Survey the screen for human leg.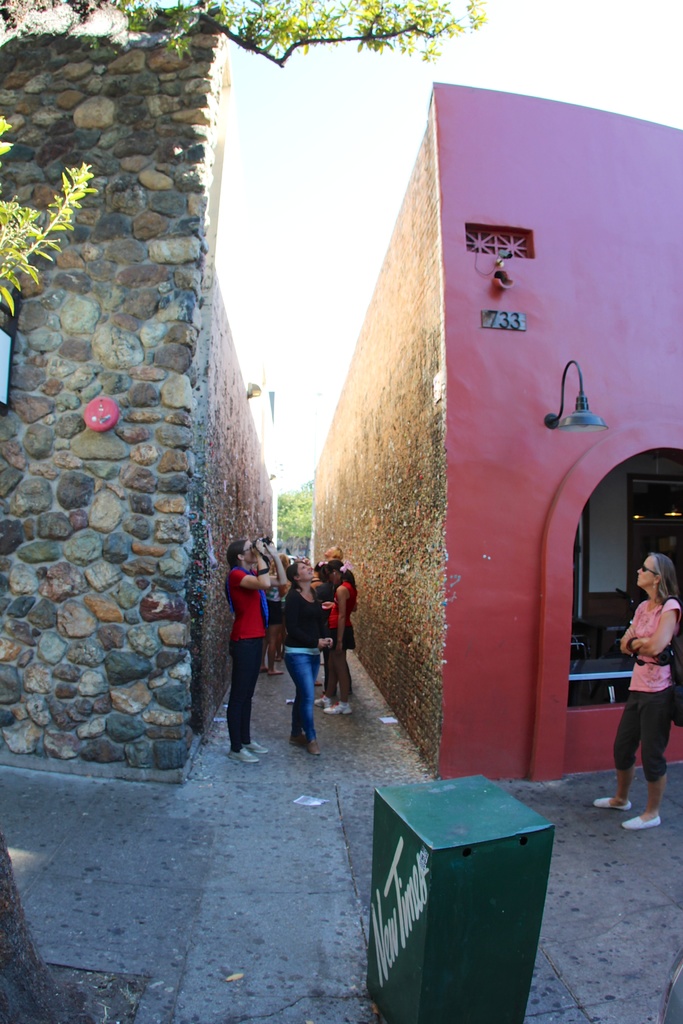
Survey found: 290 653 317 746.
